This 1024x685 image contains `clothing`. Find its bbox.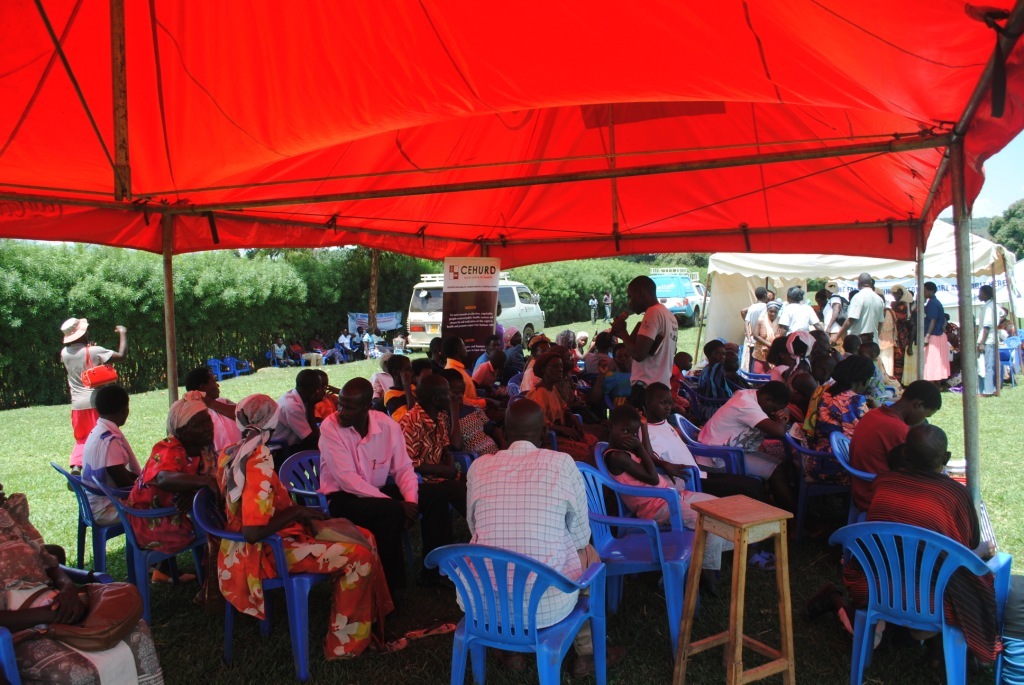
[x1=464, y1=361, x2=492, y2=398].
